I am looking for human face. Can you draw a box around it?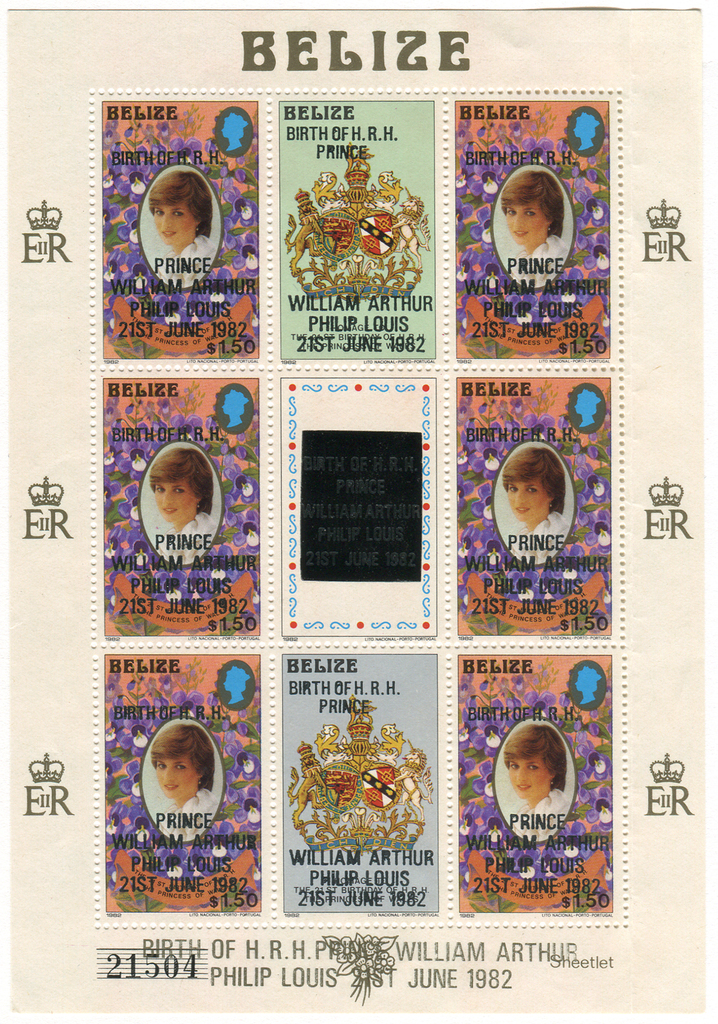
Sure, the bounding box is (157,477,195,515).
